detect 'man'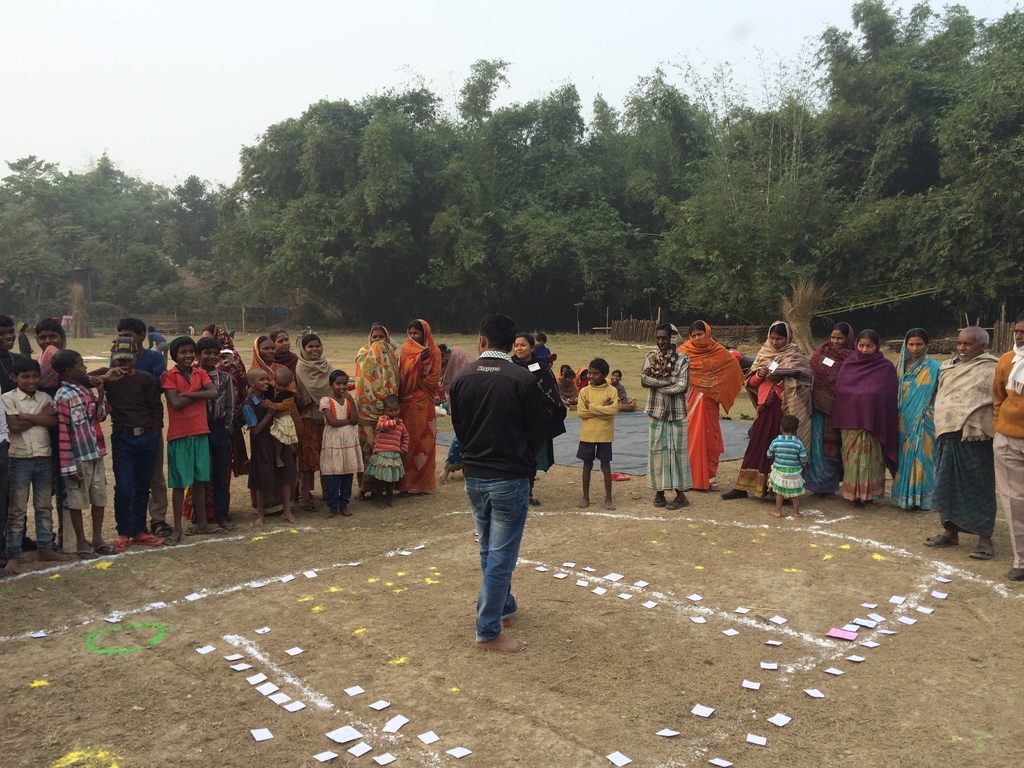
bbox(921, 318, 1002, 564)
